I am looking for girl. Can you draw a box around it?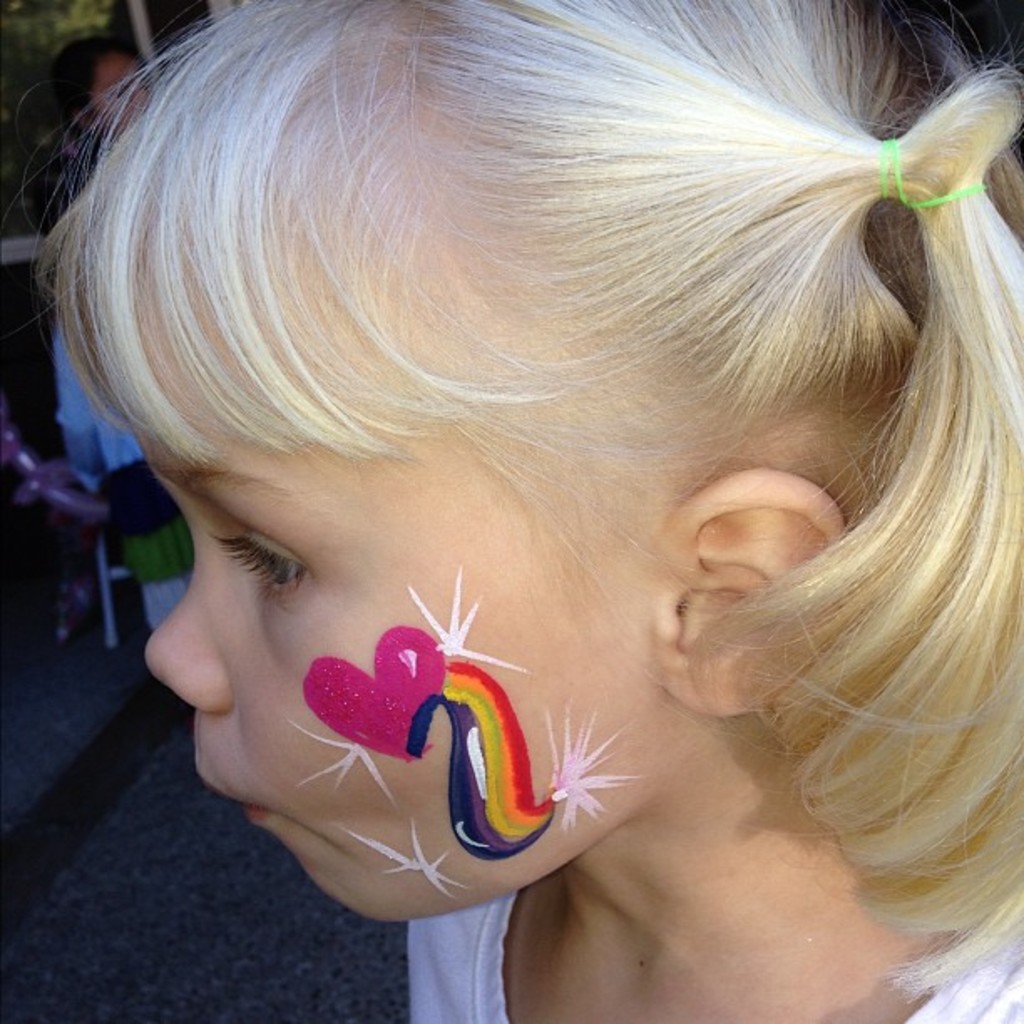
Sure, the bounding box is Rect(28, 0, 1022, 1019).
